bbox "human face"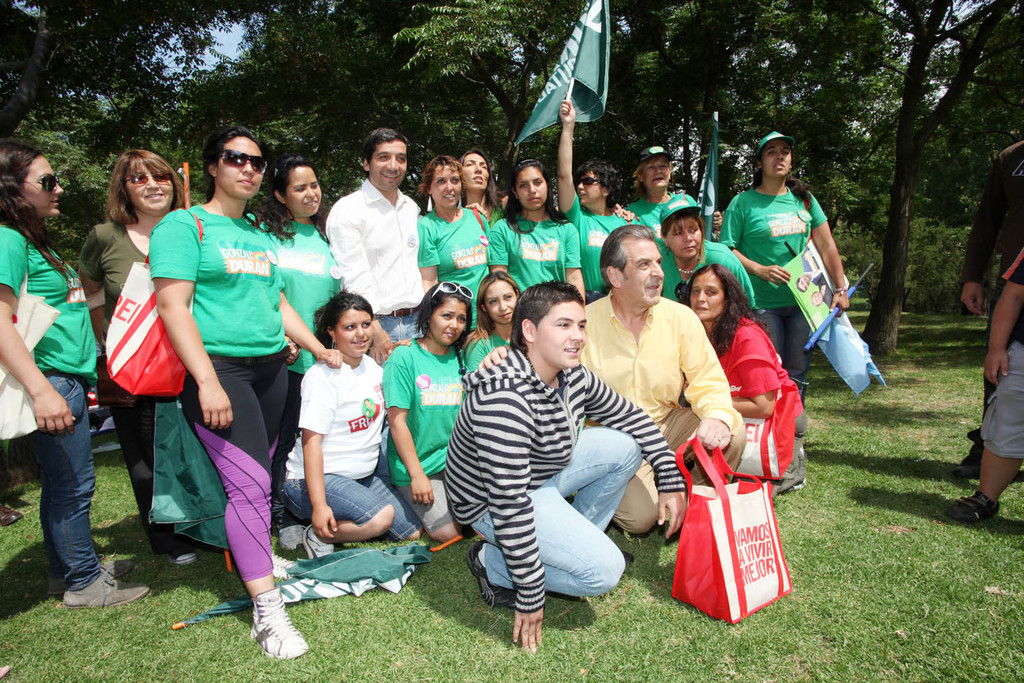
pyautogui.locateOnScreen(124, 163, 176, 212)
